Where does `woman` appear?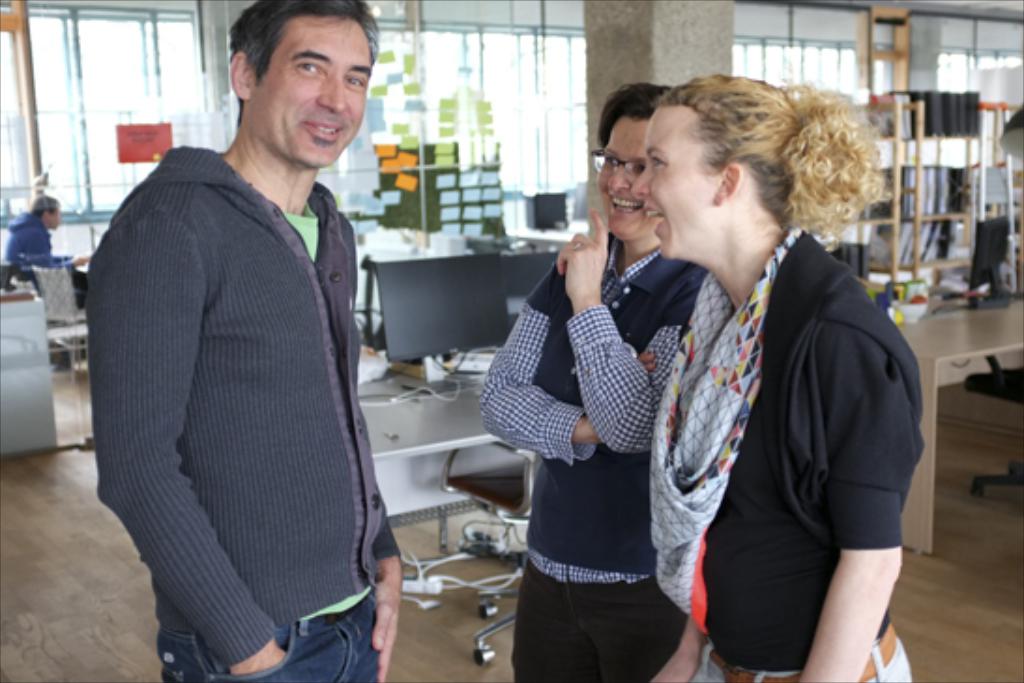
Appears at x1=586, y1=79, x2=936, y2=676.
